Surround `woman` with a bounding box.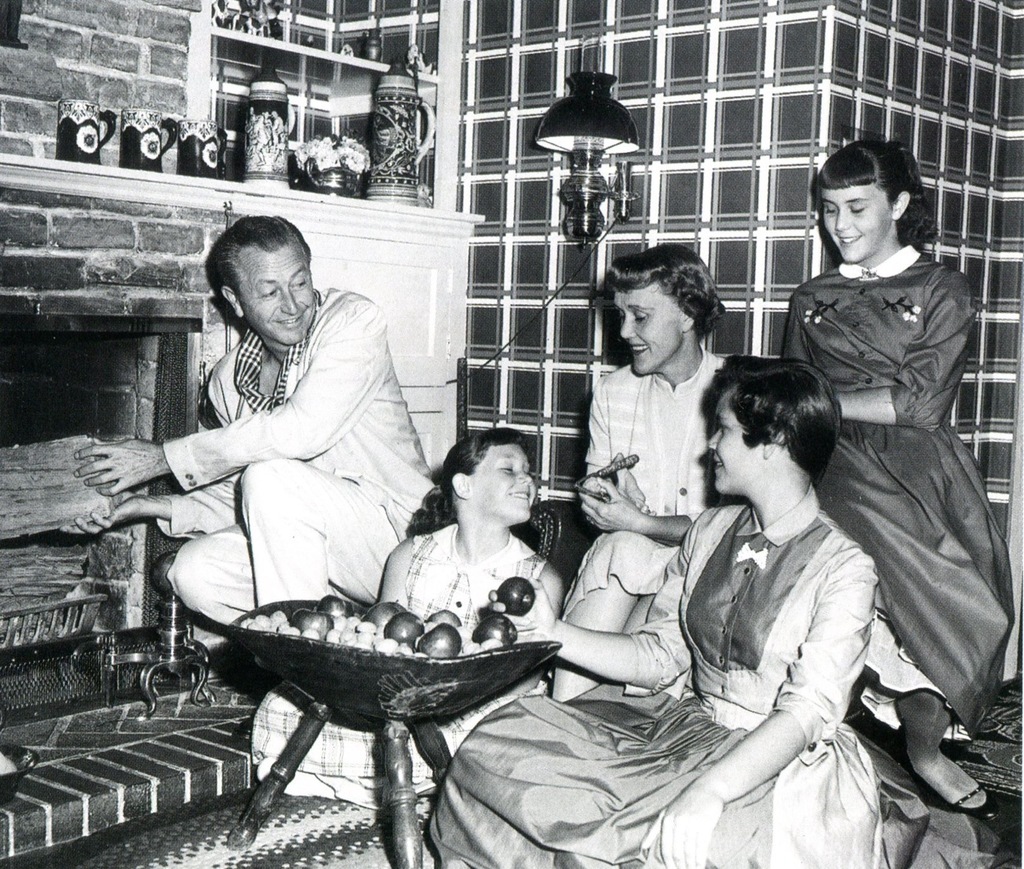
detection(548, 243, 726, 703).
